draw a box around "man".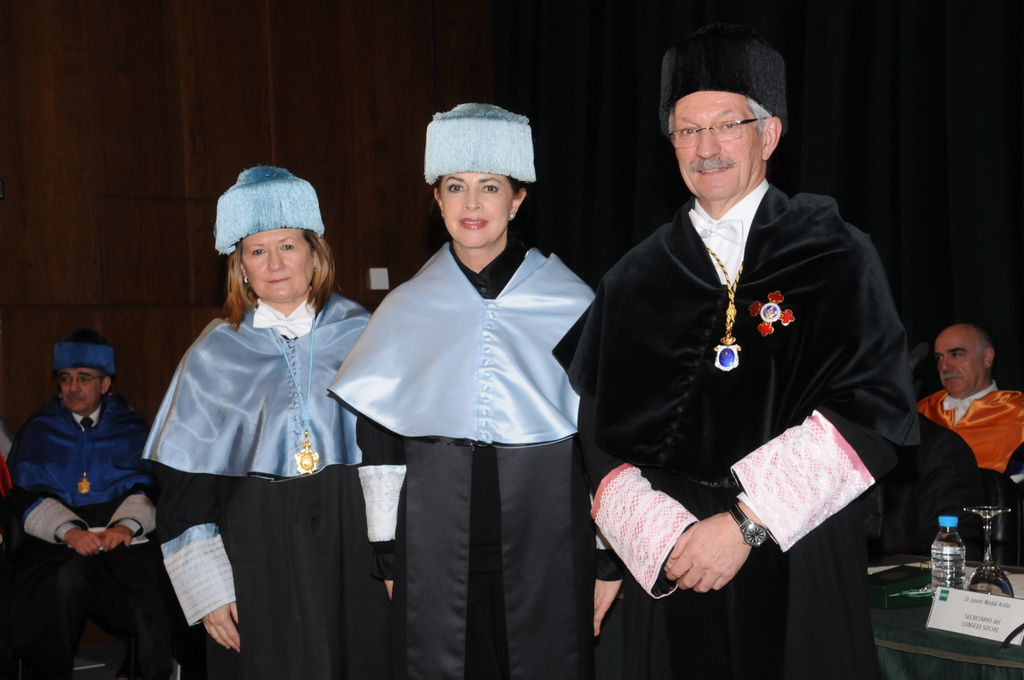
[897, 300, 1023, 503].
